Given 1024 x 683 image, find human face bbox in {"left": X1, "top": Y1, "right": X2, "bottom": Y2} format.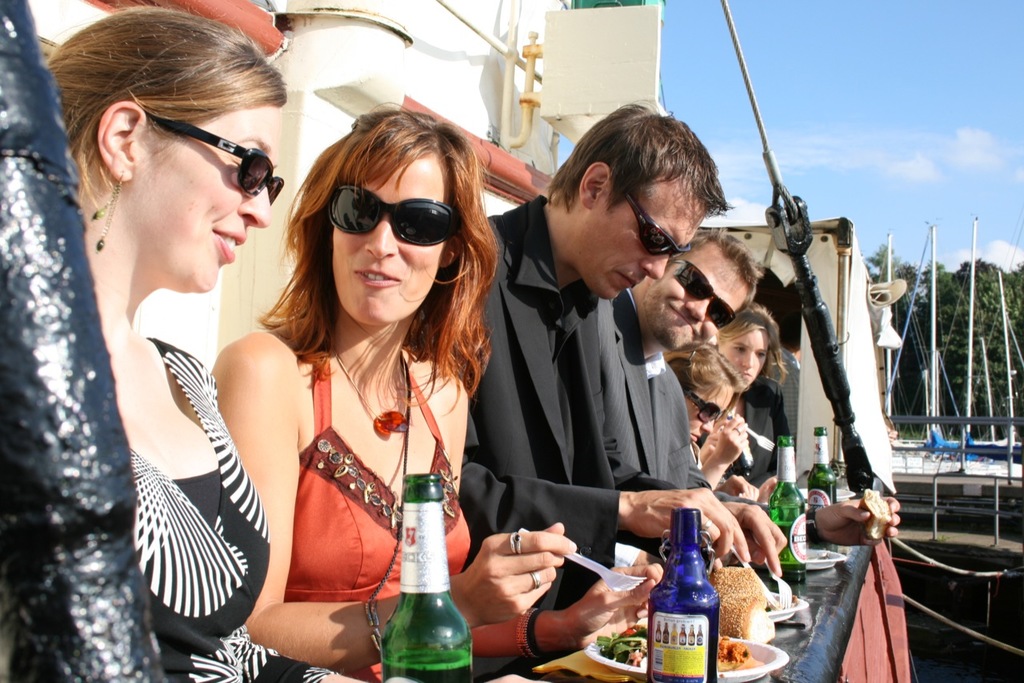
{"left": 134, "top": 94, "right": 278, "bottom": 286}.
